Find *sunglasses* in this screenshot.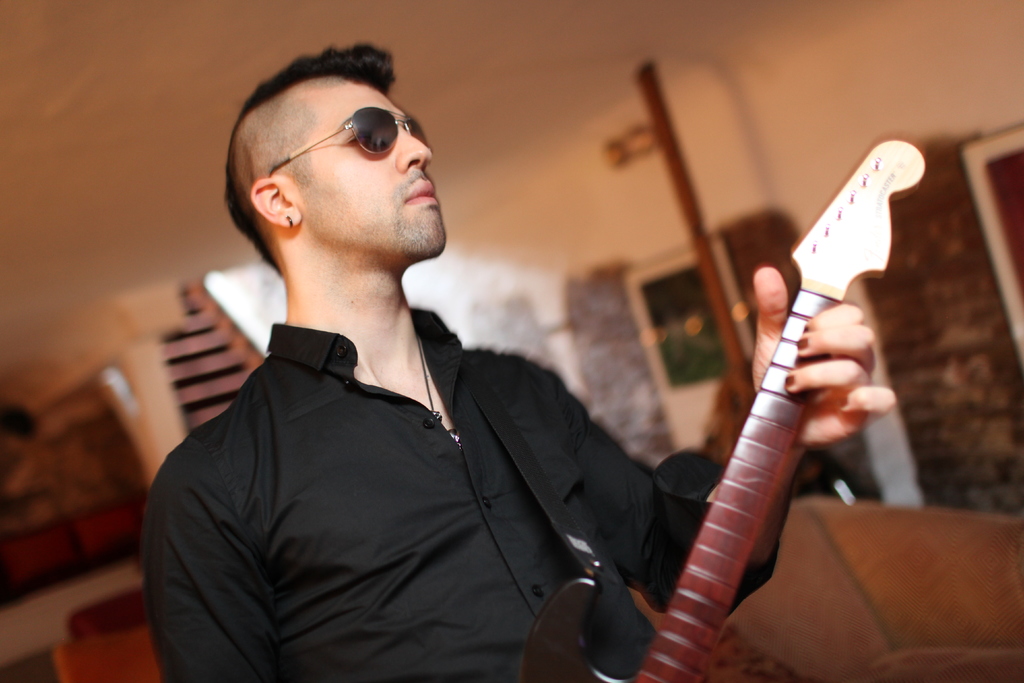
The bounding box for *sunglasses* is locate(268, 106, 428, 178).
